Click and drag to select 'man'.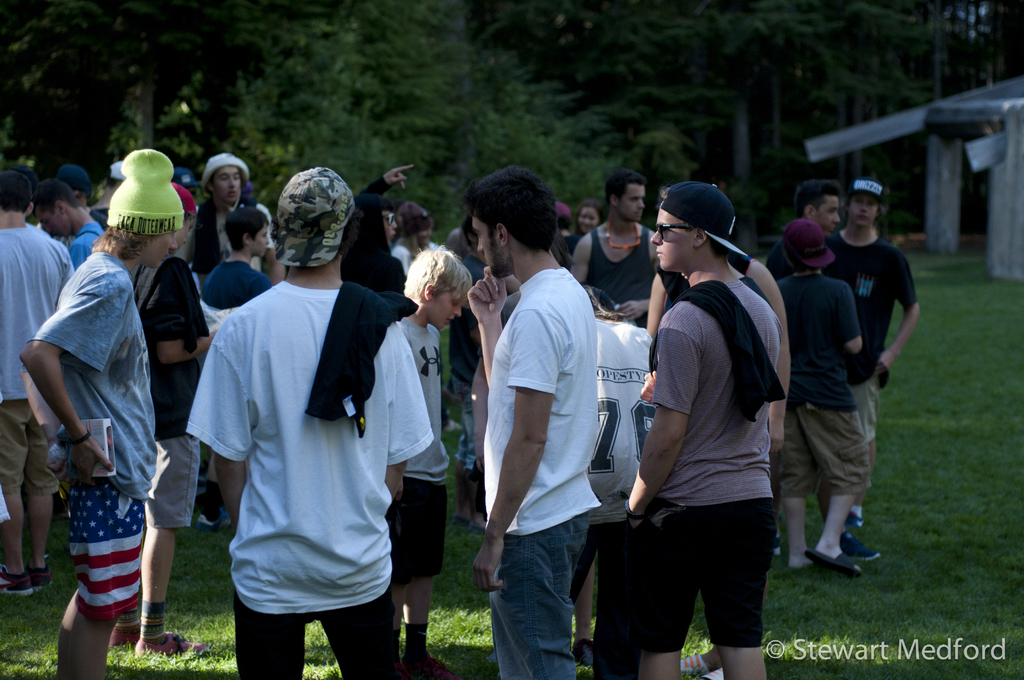
Selection: l=799, t=175, r=865, b=587.
